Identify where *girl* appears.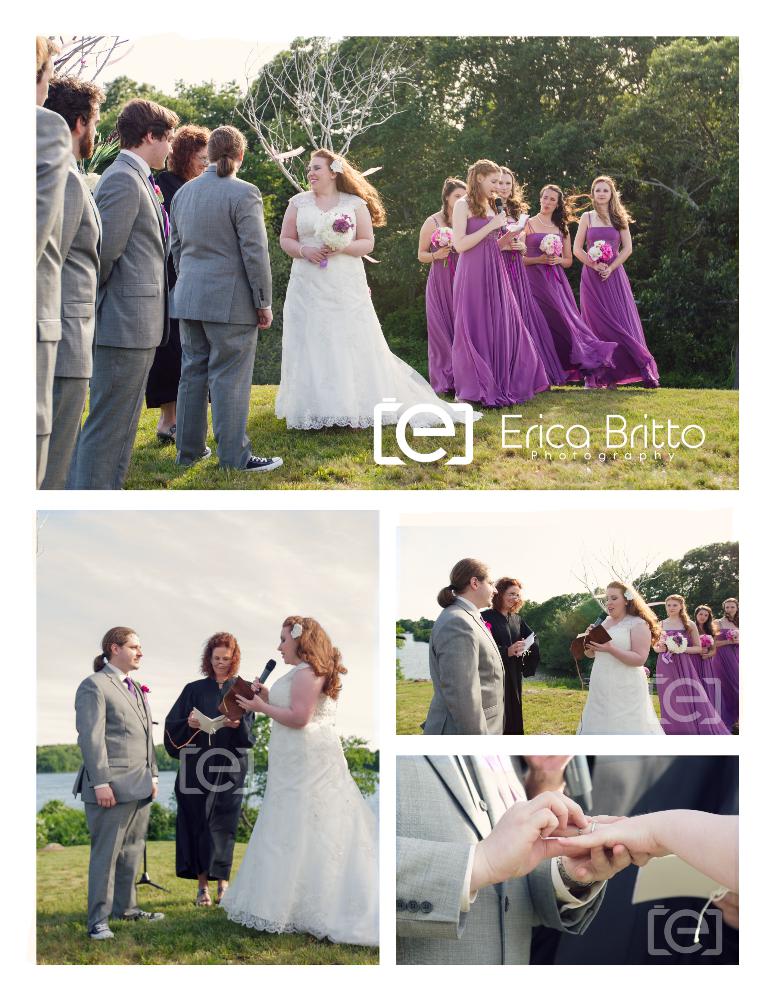
Appears at BBox(224, 619, 382, 945).
